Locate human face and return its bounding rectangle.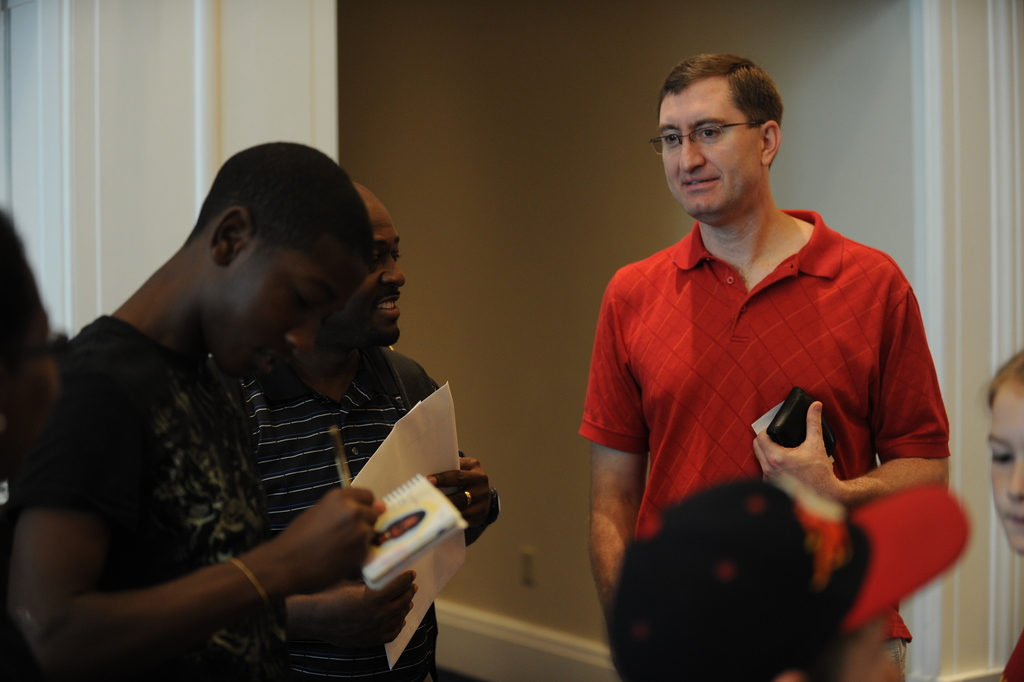
rect(662, 81, 762, 223).
